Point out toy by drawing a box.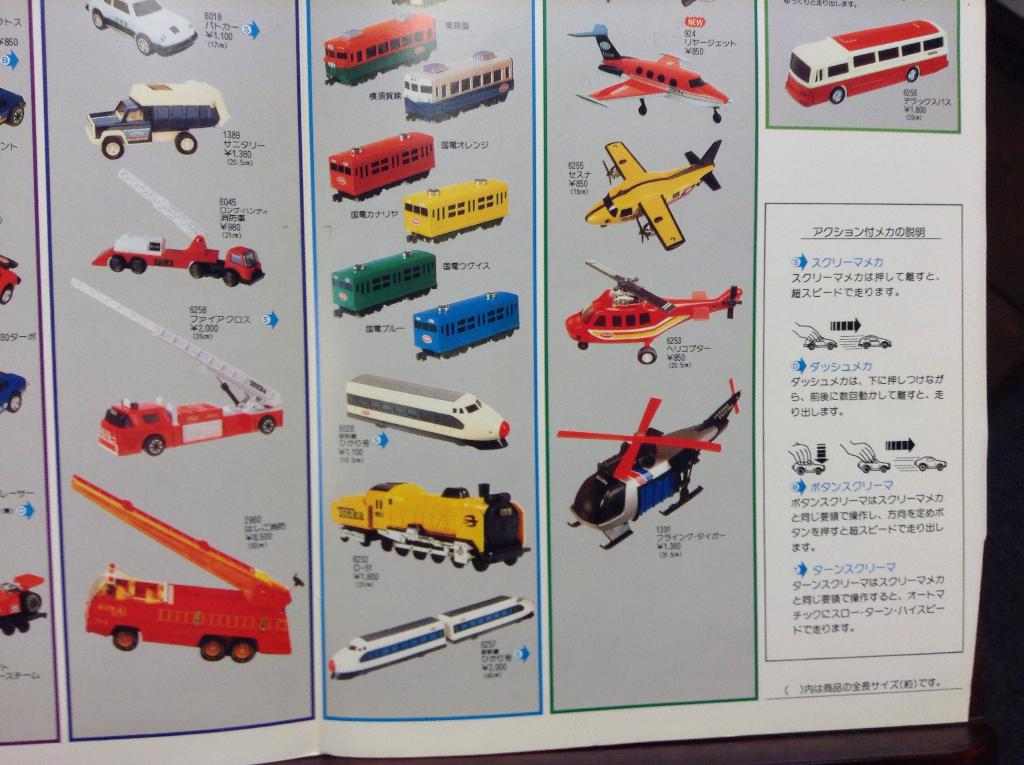
Rect(314, 12, 436, 91).
